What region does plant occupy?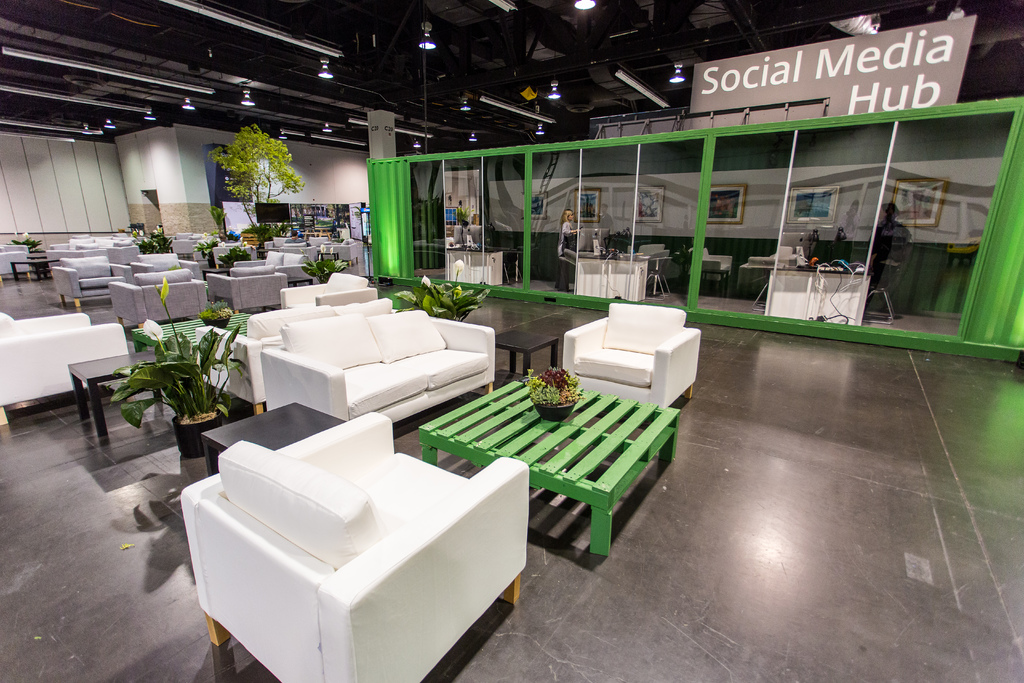
l=105, t=277, r=249, b=420.
